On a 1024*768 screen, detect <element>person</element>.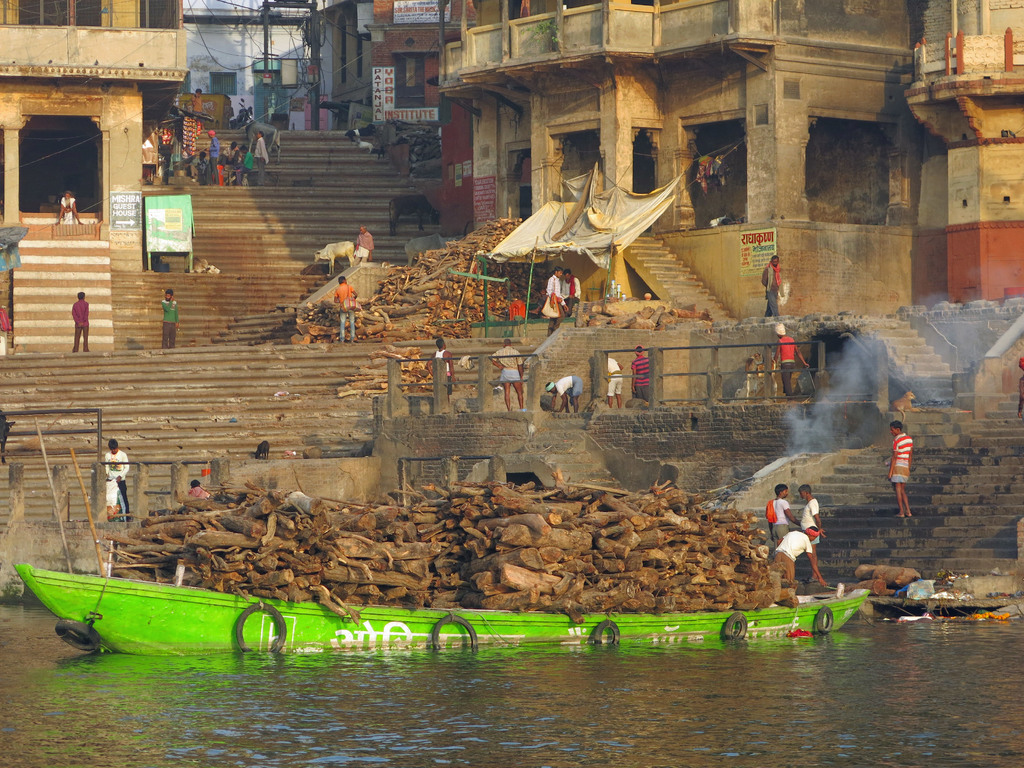
{"left": 772, "top": 525, "right": 830, "bottom": 590}.
